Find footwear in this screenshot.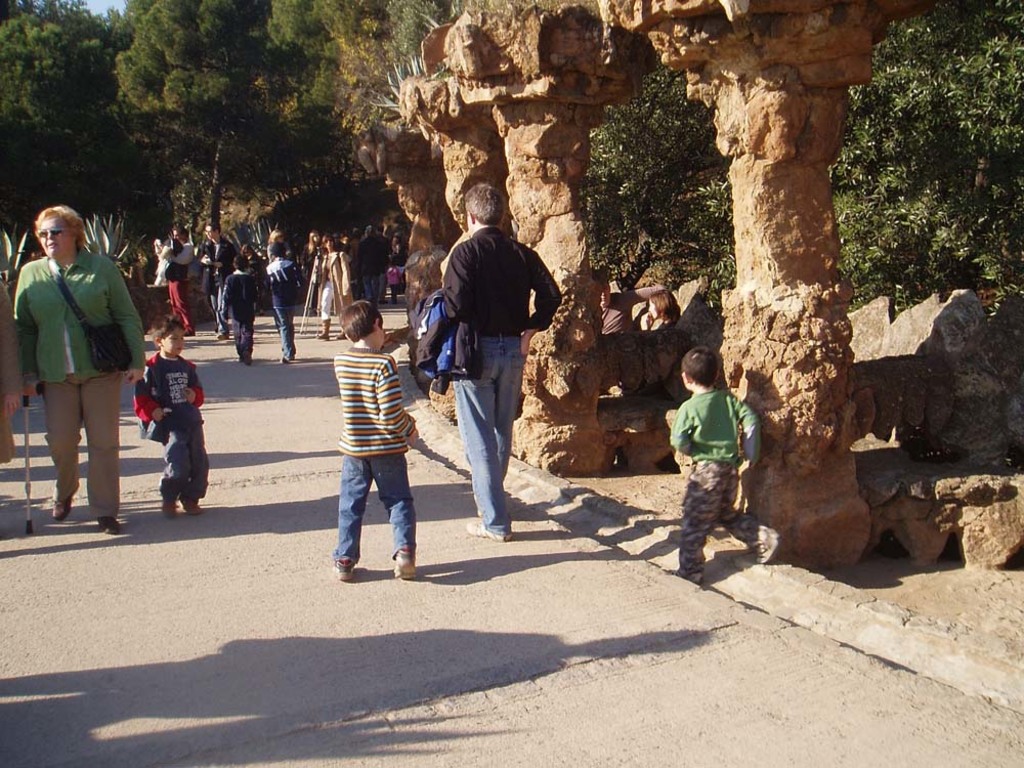
The bounding box for footwear is <region>467, 519, 512, 544</region>.
